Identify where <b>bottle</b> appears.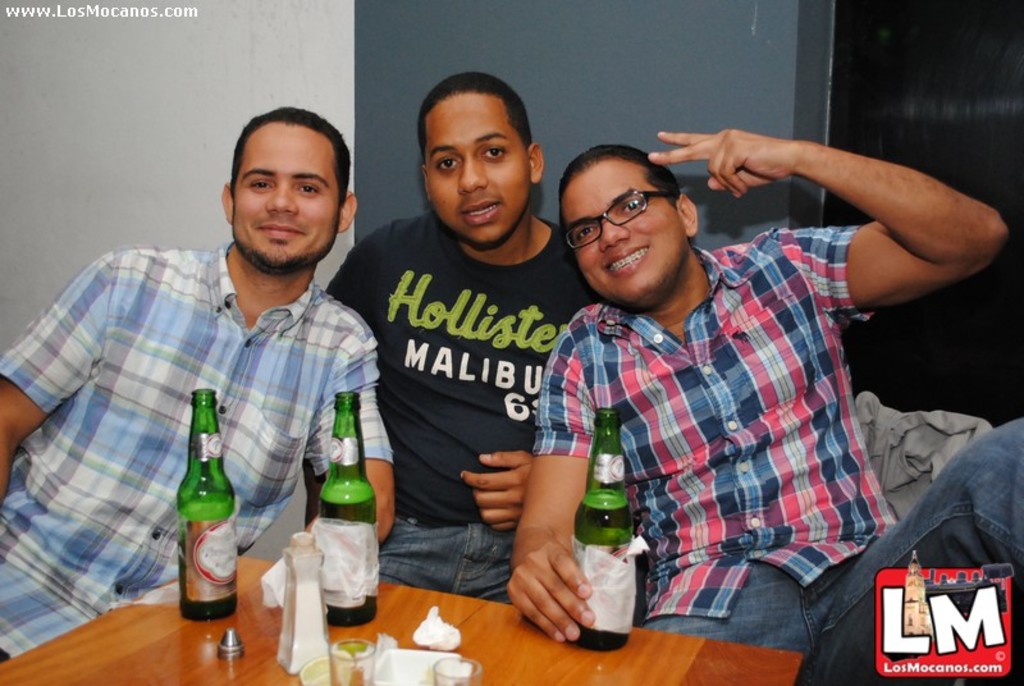
Appears at locate(316, 393, 376, 630).
